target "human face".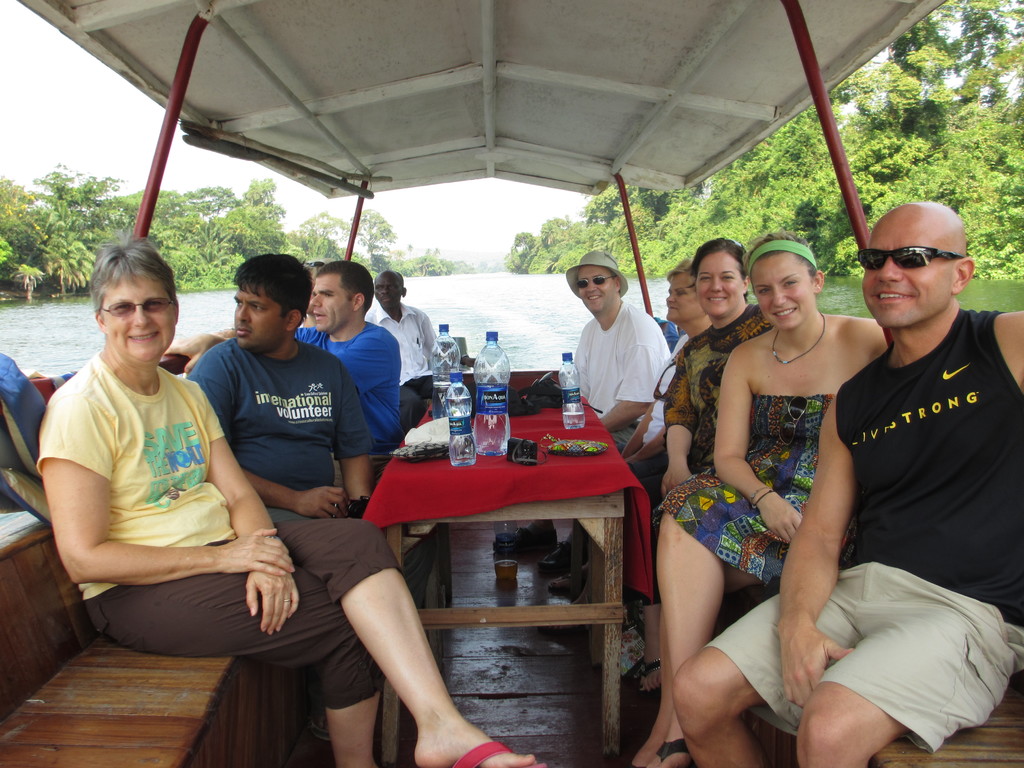
Target region: 694/253/743/315.
